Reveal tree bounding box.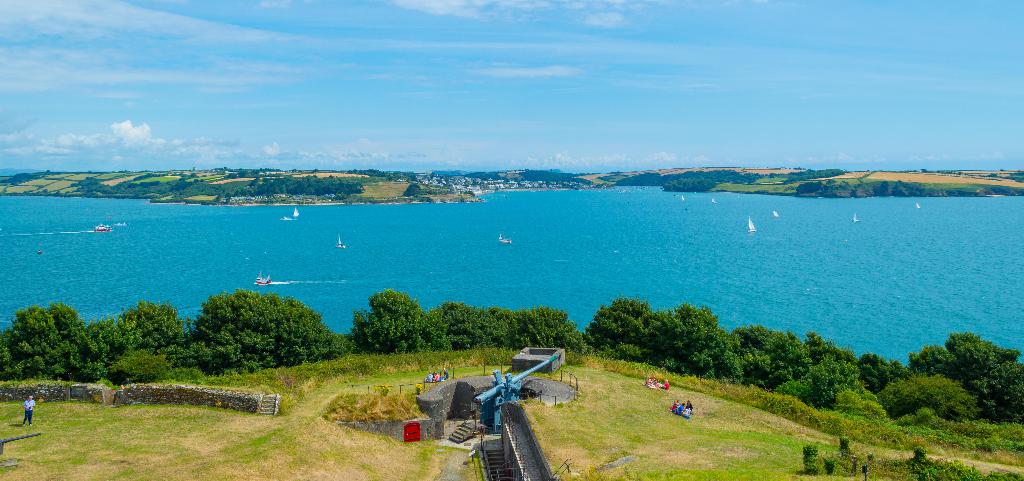
Revealed: 873/180/893/198.
